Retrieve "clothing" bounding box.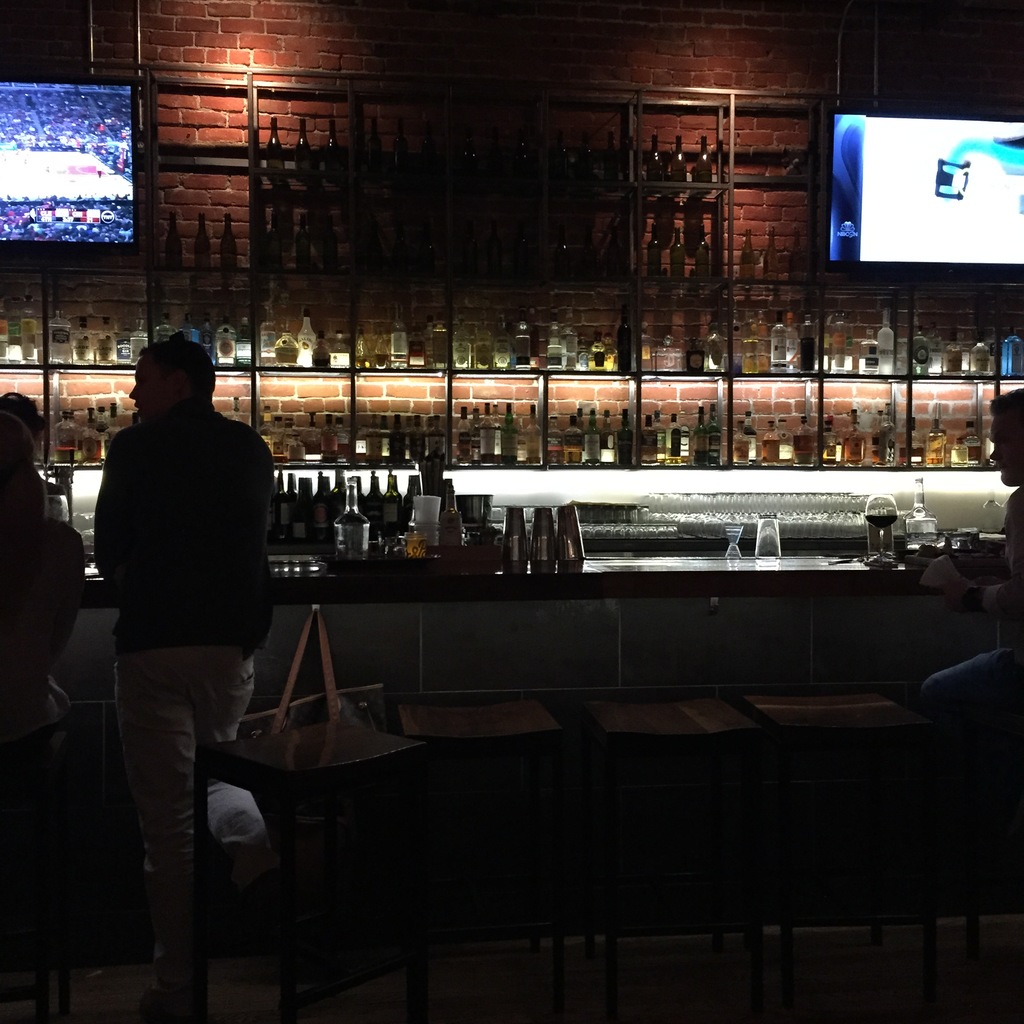
Bounding box: crop(0, 522, 86, 808).
